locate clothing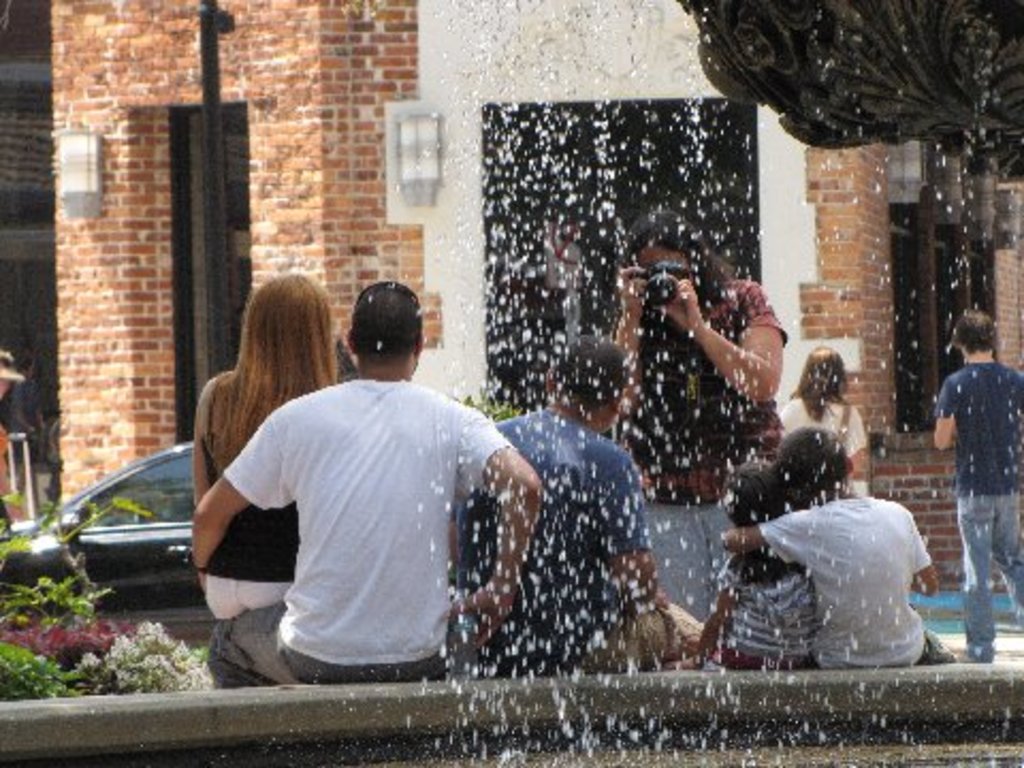
crop(930, 363, 1022, 668)
